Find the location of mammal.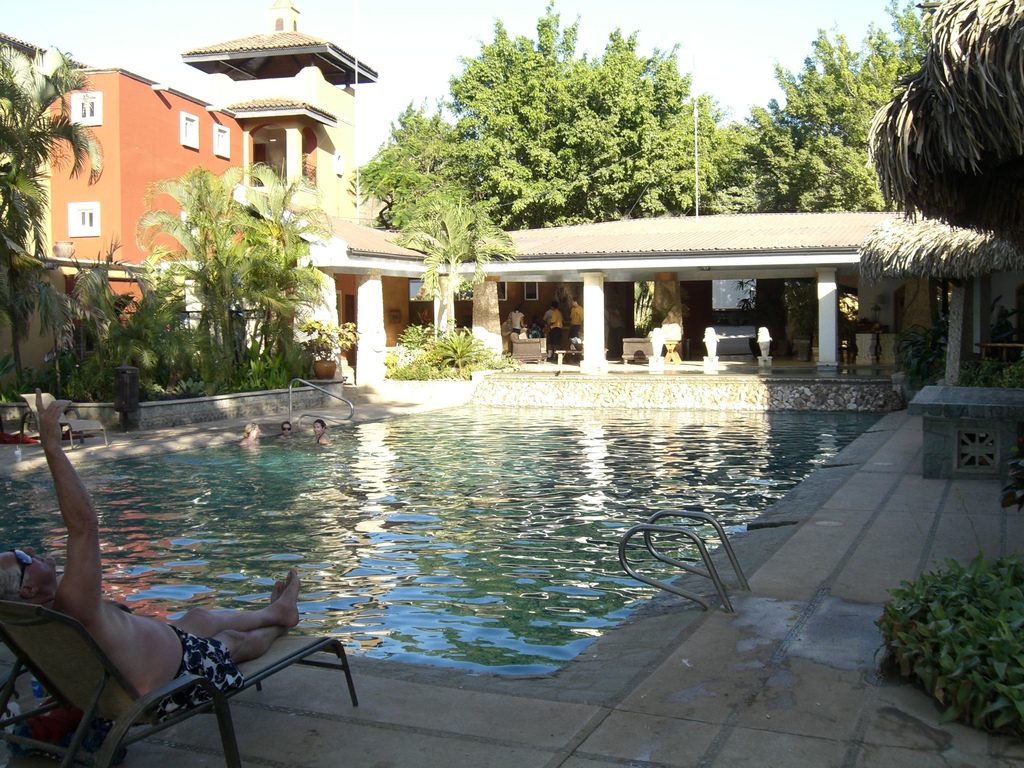
Location: (278, 419, 292, 440).
